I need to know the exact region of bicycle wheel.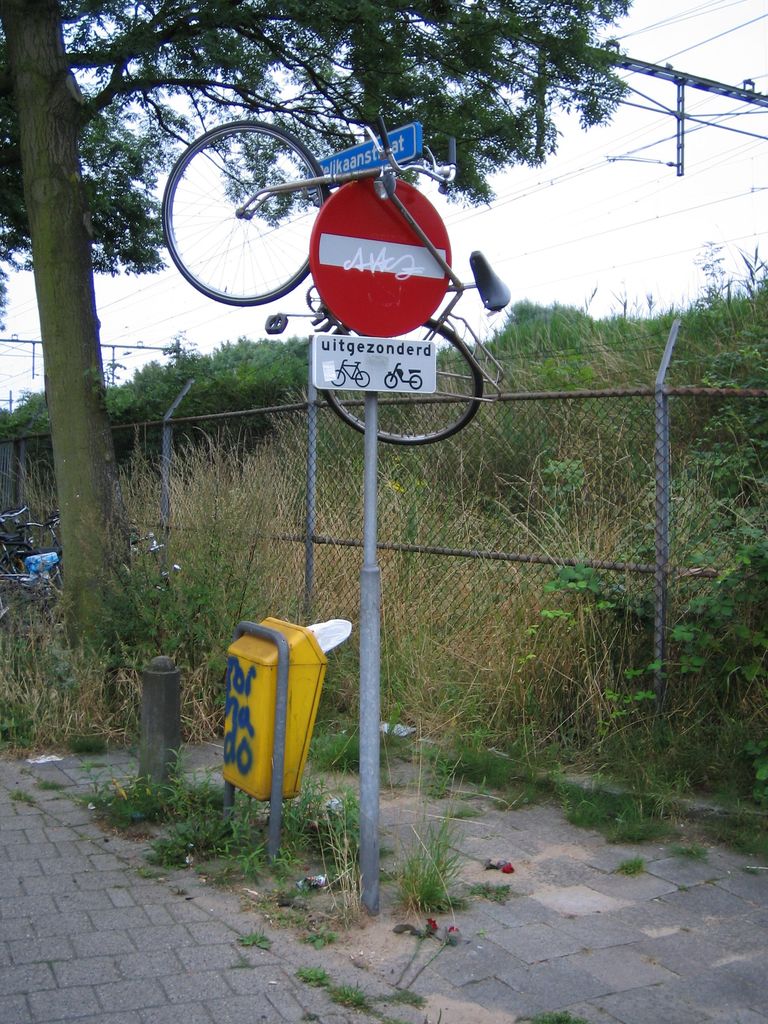
Region: Rect(383, 363, 399, 389).
